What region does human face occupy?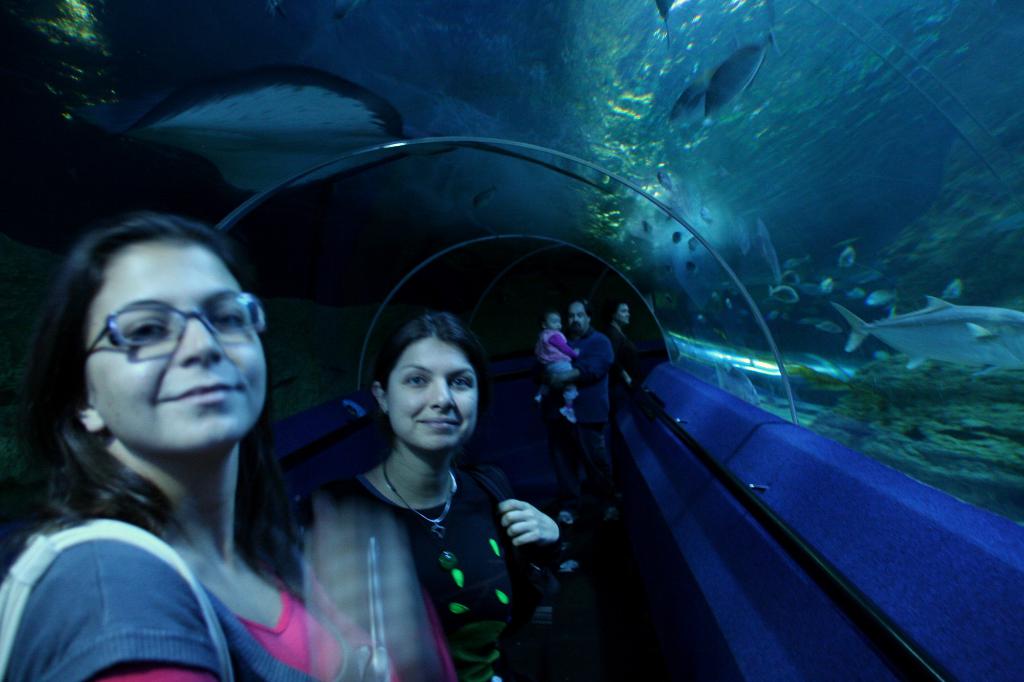
{"x1": 92, "y1": 237, "x2": 267, "y2": 454}.
